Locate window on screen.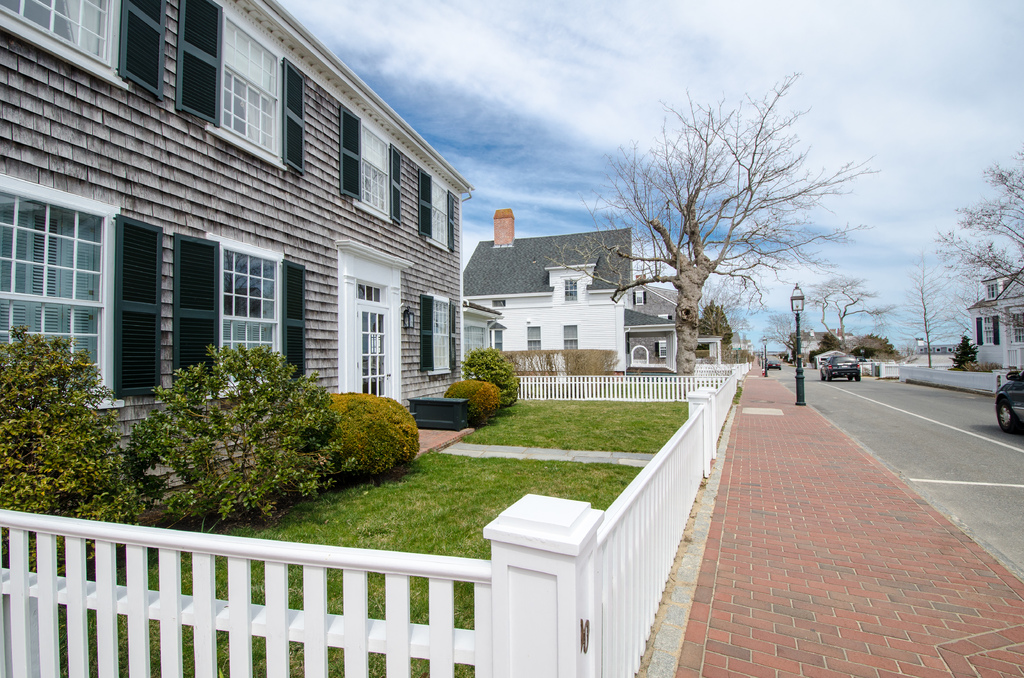
On screen at 563,323,584,353.
